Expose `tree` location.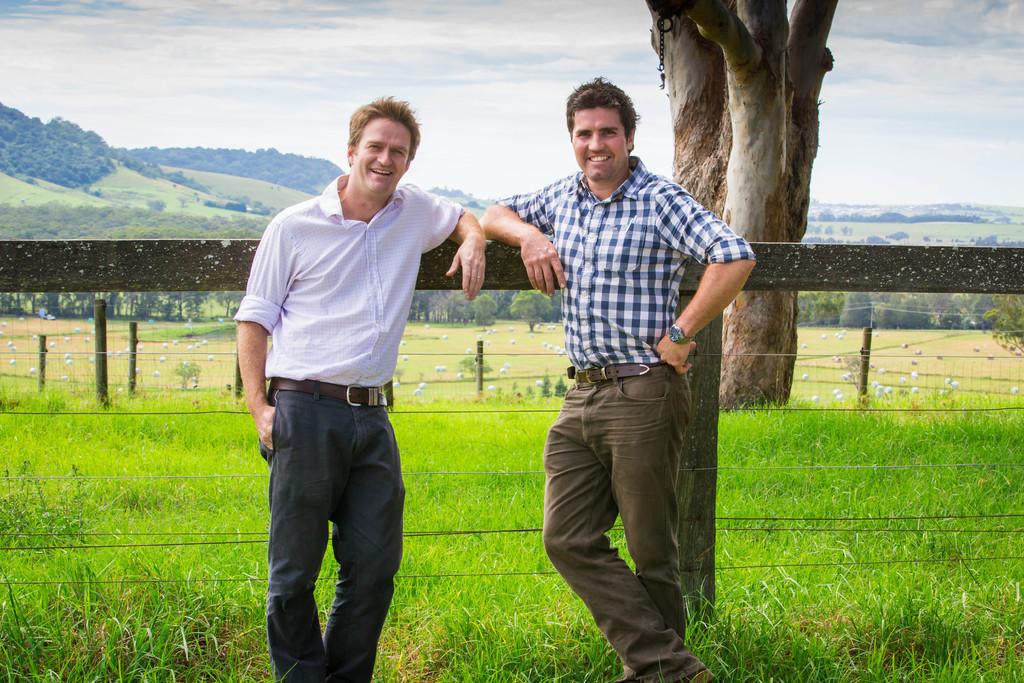
Exposed at [x1=974, y1=282, x2=1023, y2=361].
